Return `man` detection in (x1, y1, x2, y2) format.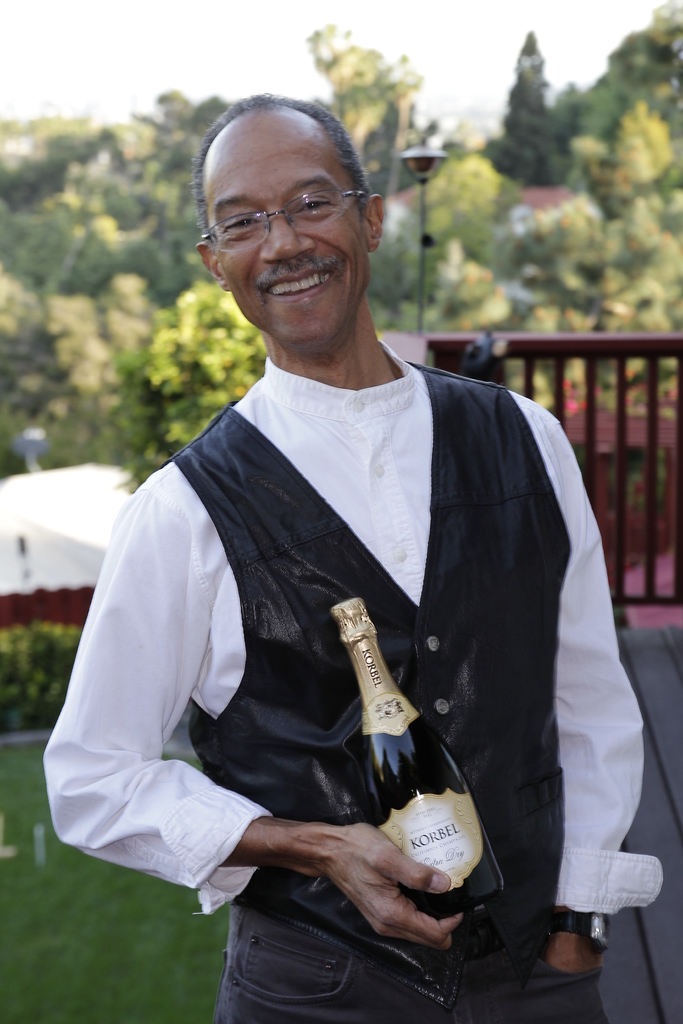
(40, 92, 659, 1023).
